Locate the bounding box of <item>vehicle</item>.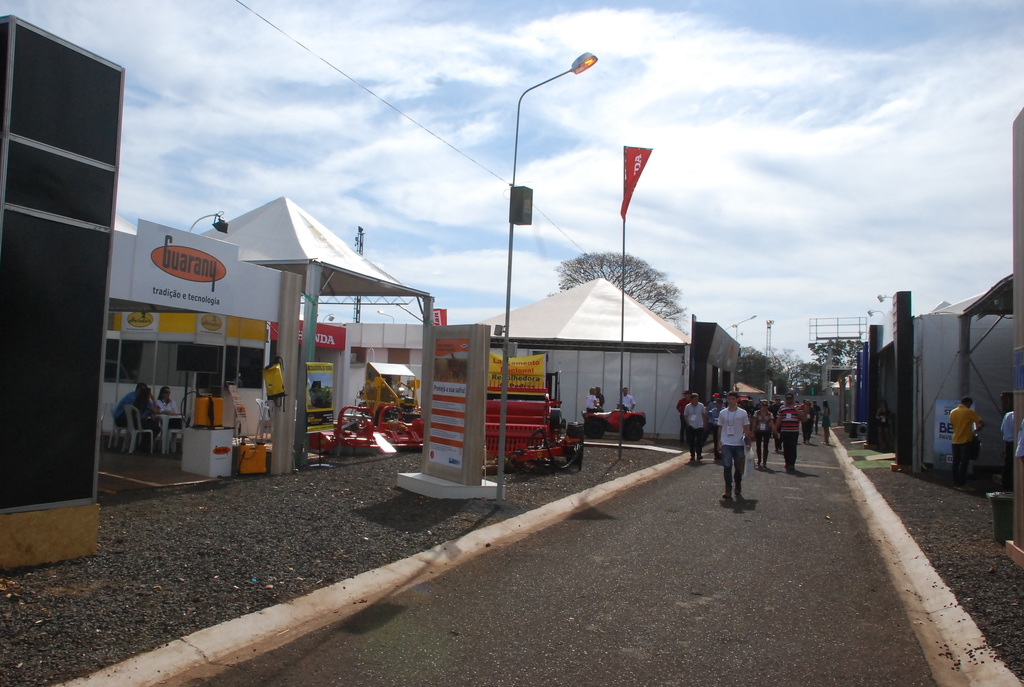
Bounding box: [x1=349, y1=362, x2=423, y2=422].
